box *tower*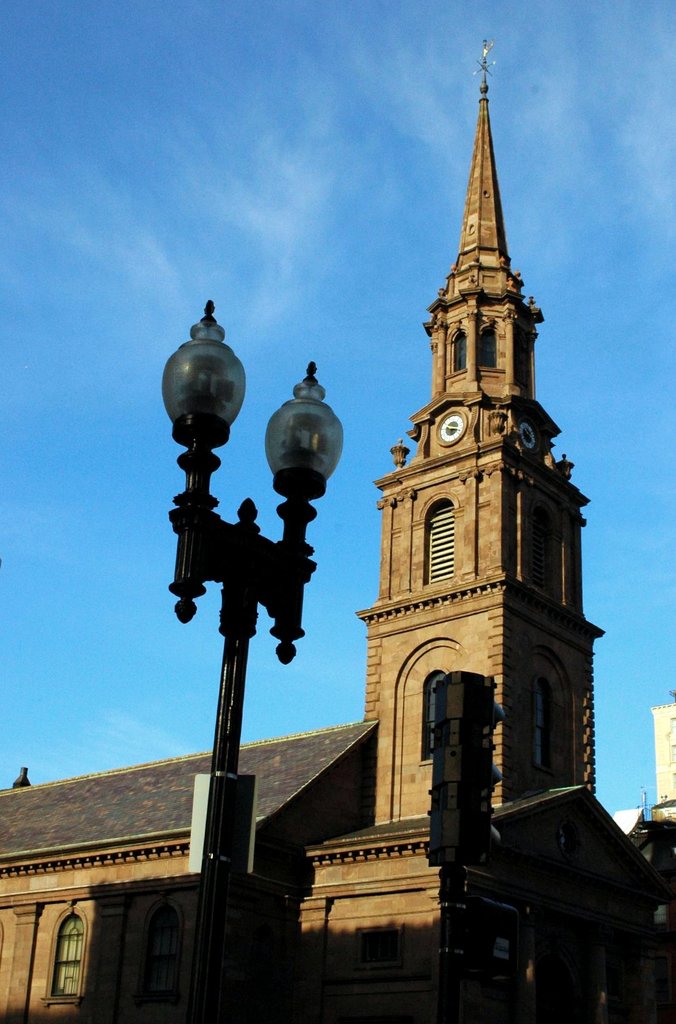
box(0, 44, 675, 1023)
